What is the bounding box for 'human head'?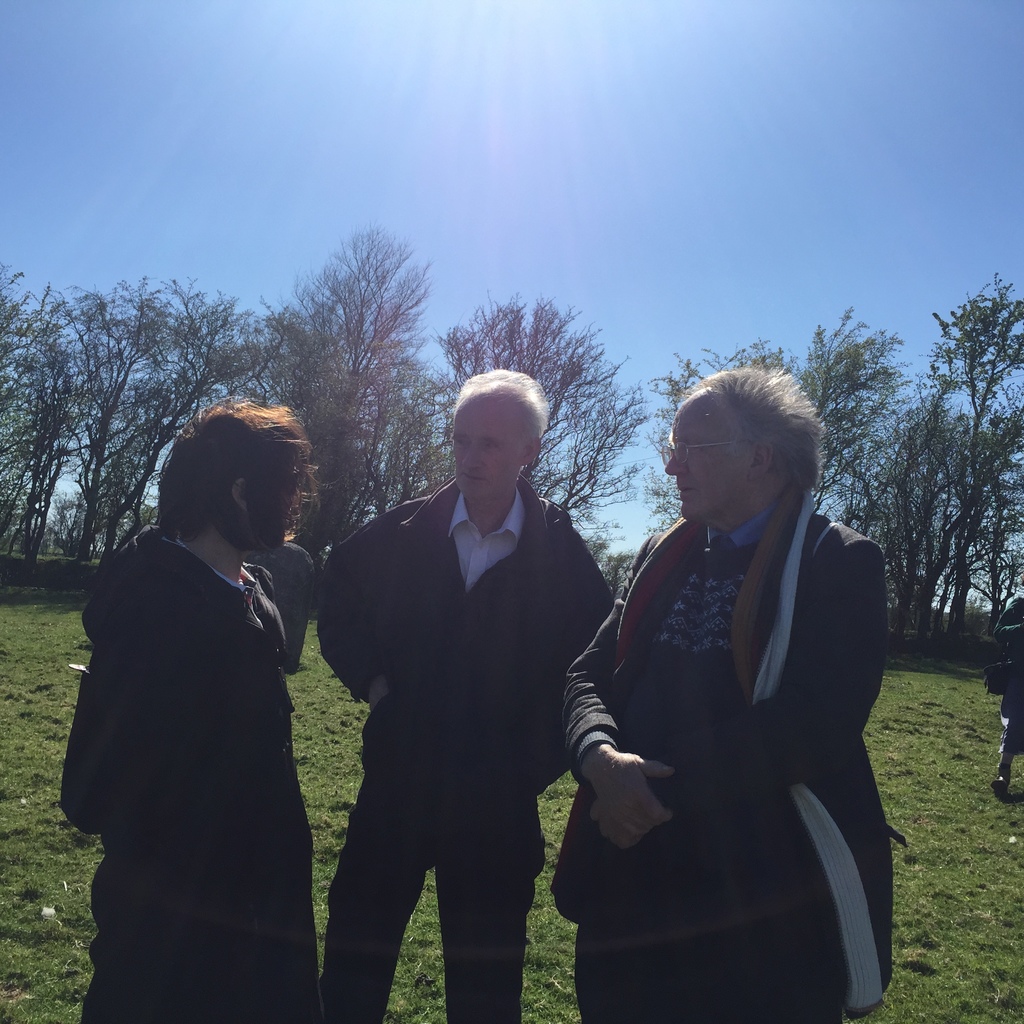
[x1=660, y1=370, x2=820, y2=519].
